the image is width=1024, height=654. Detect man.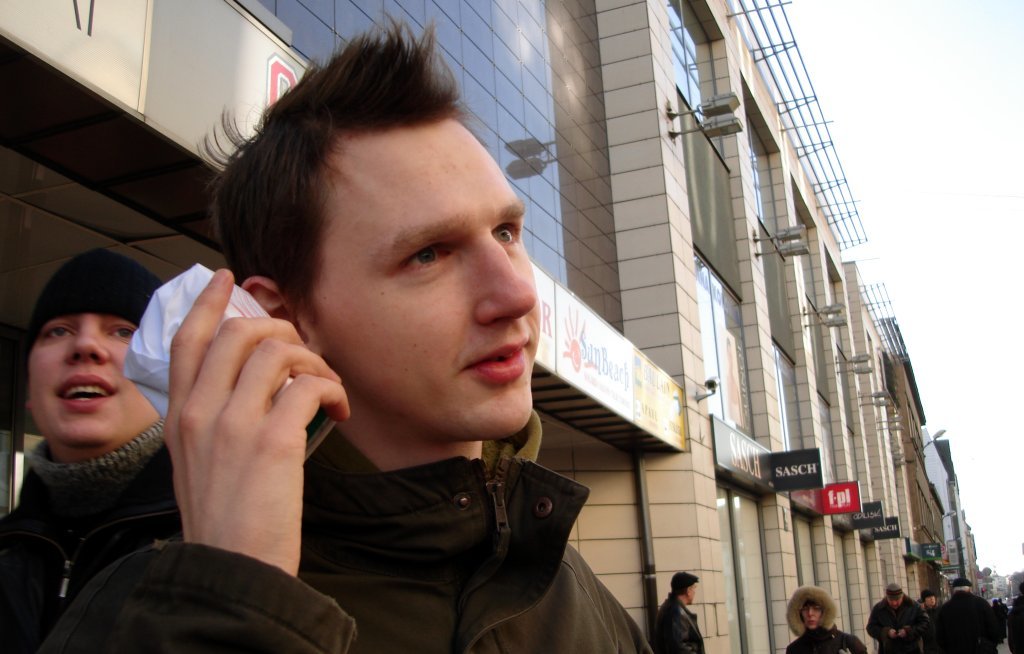
Detection: bbox=[932, 576, 997, 650].
